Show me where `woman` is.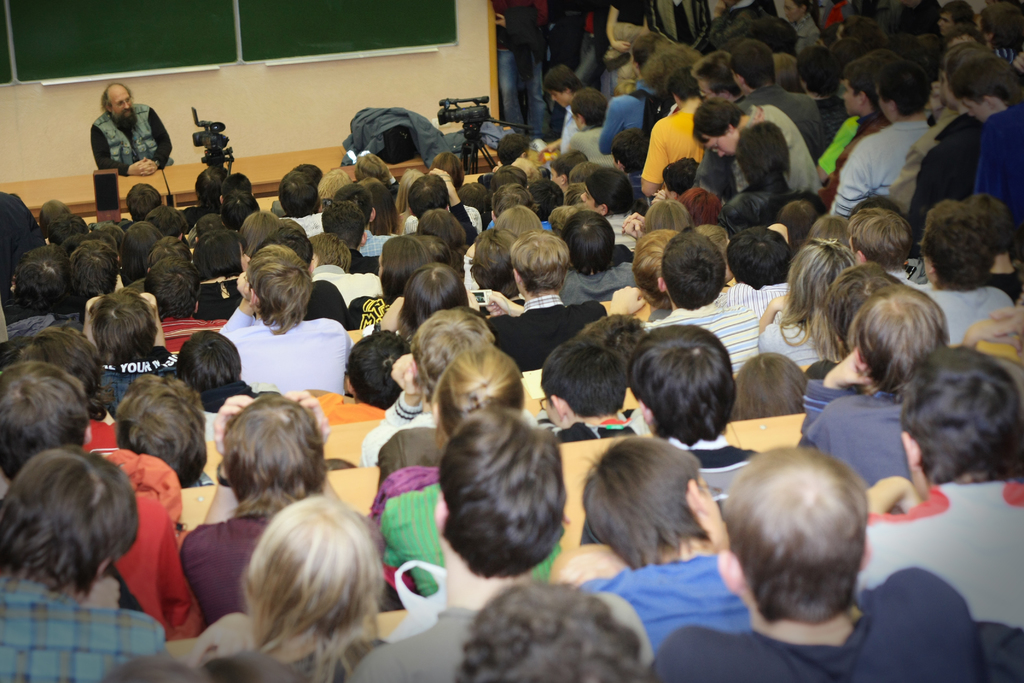
`woman` is at (755, 236, 856, 375).
